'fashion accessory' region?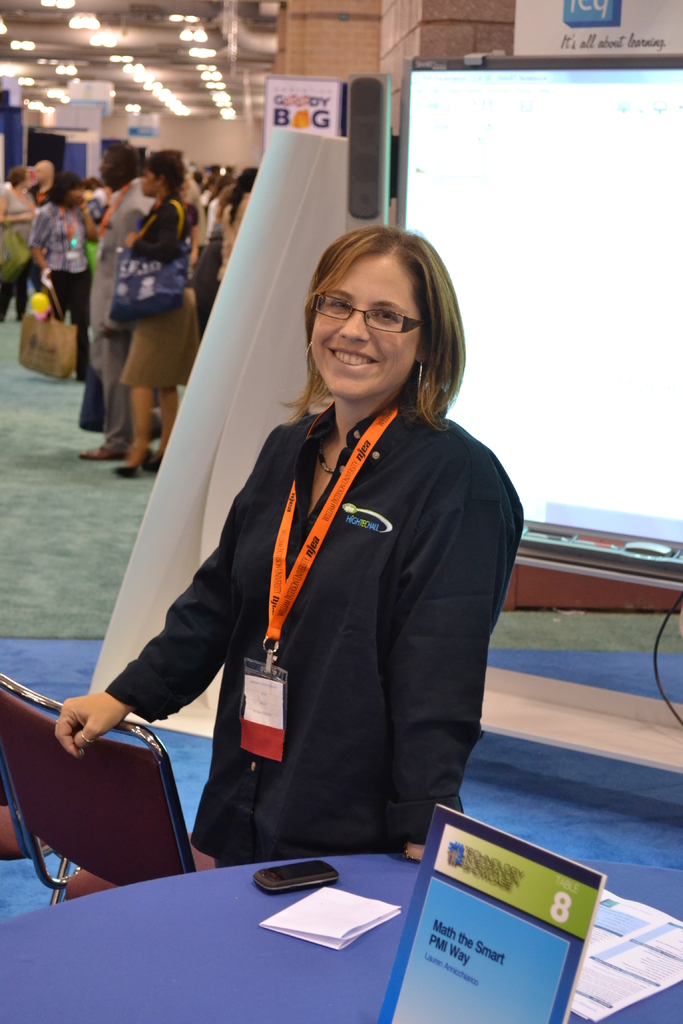
box=[404, 851, 422, 864]
